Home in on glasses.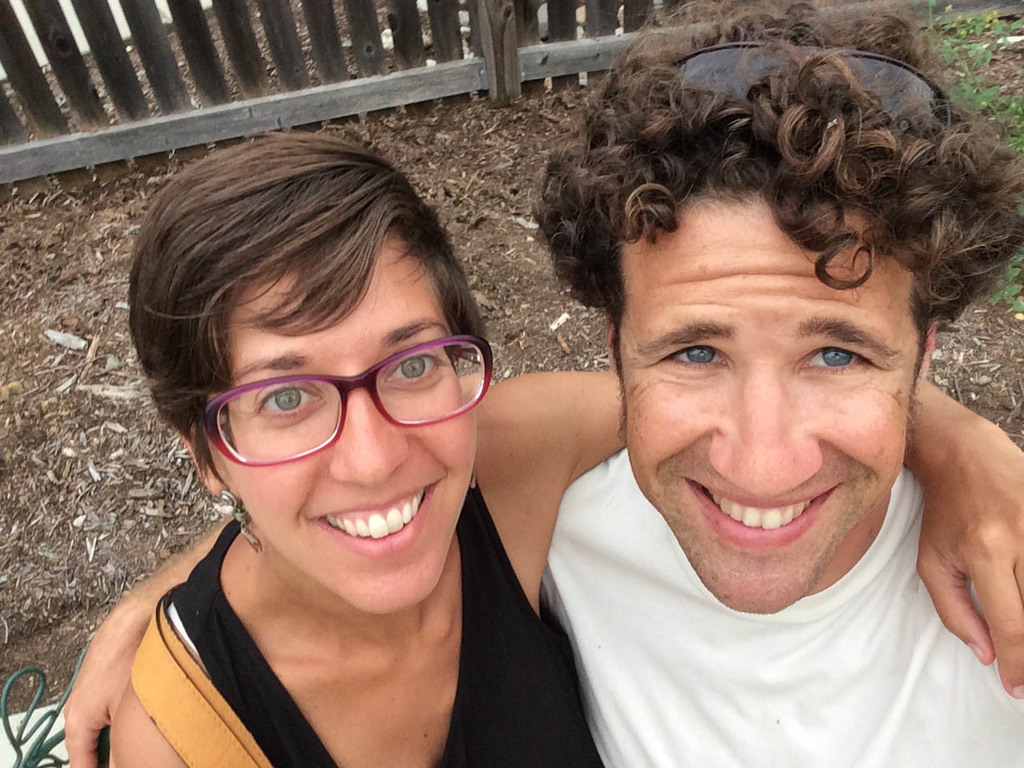
Homed in at (x1=199, y1=333, x2=493, y2=466).
